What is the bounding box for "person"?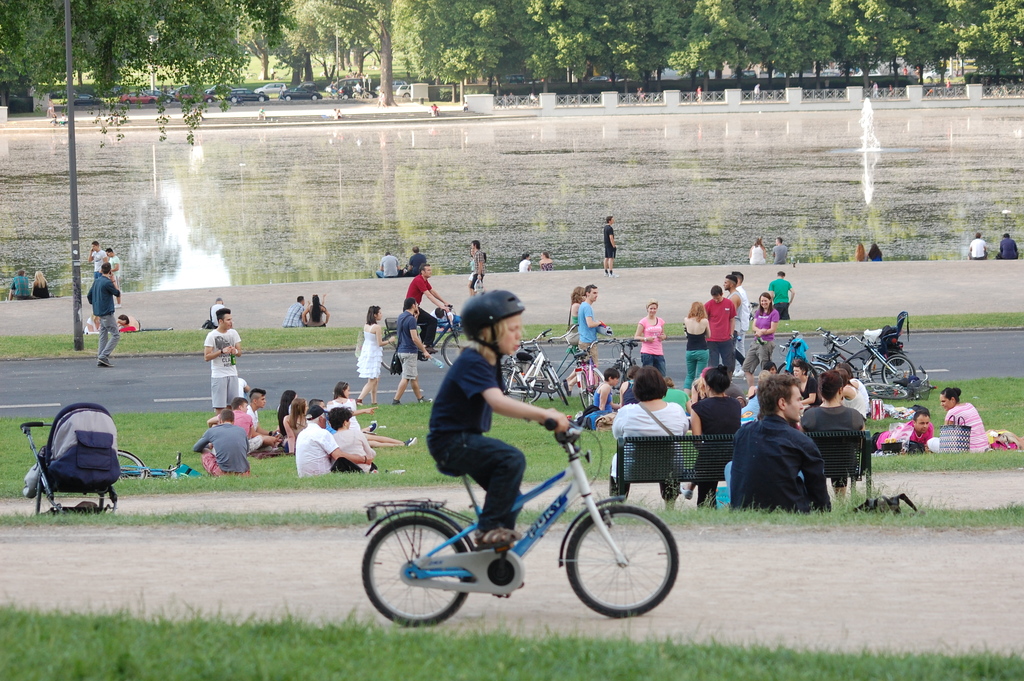
x1=970, y1=231, x2=990, y2=261.
